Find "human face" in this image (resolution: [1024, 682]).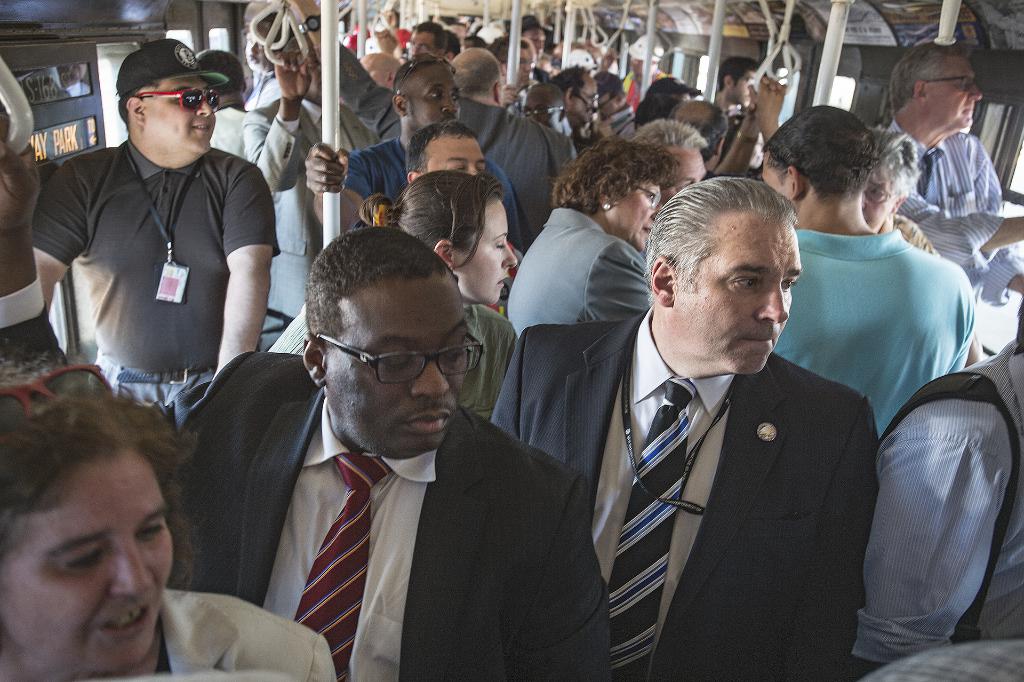
(611, 181, 663, 255).
